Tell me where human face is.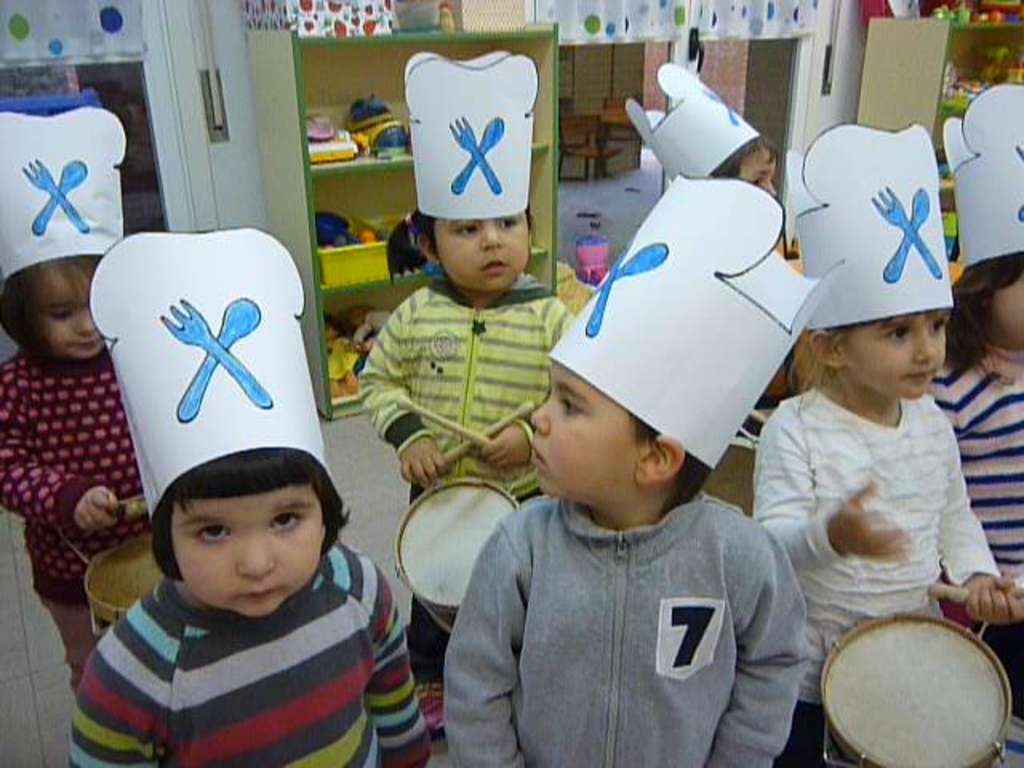
human face is at 992/275/1022/346.
